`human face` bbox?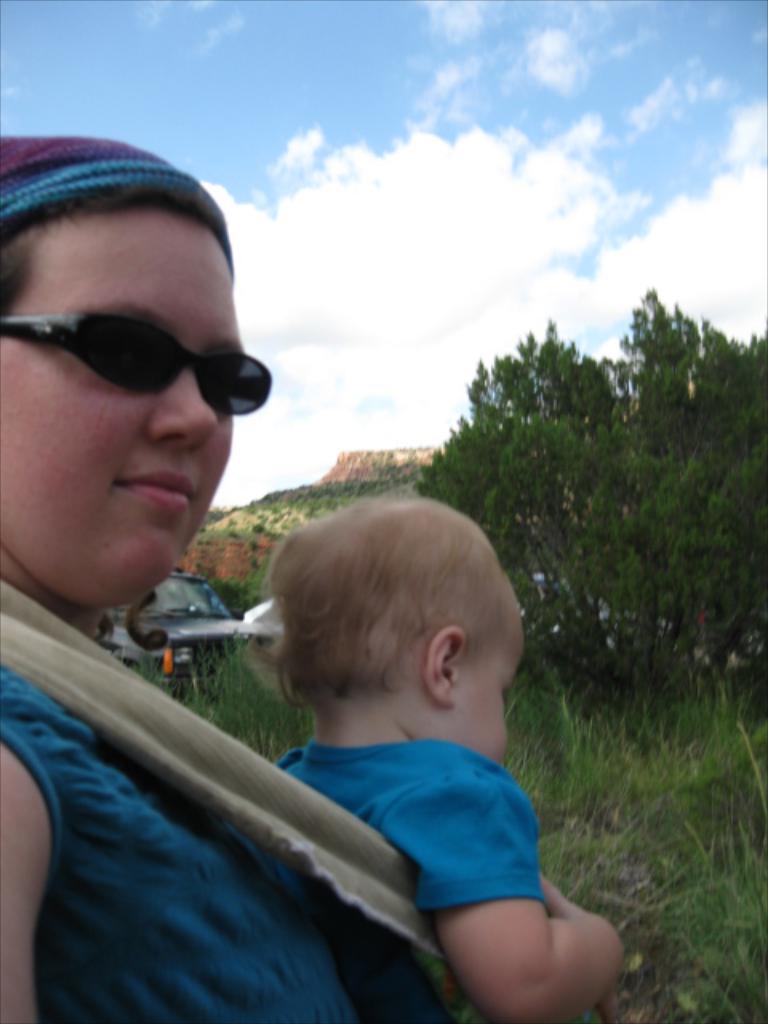
Rect(0, 205, 245, 610)
